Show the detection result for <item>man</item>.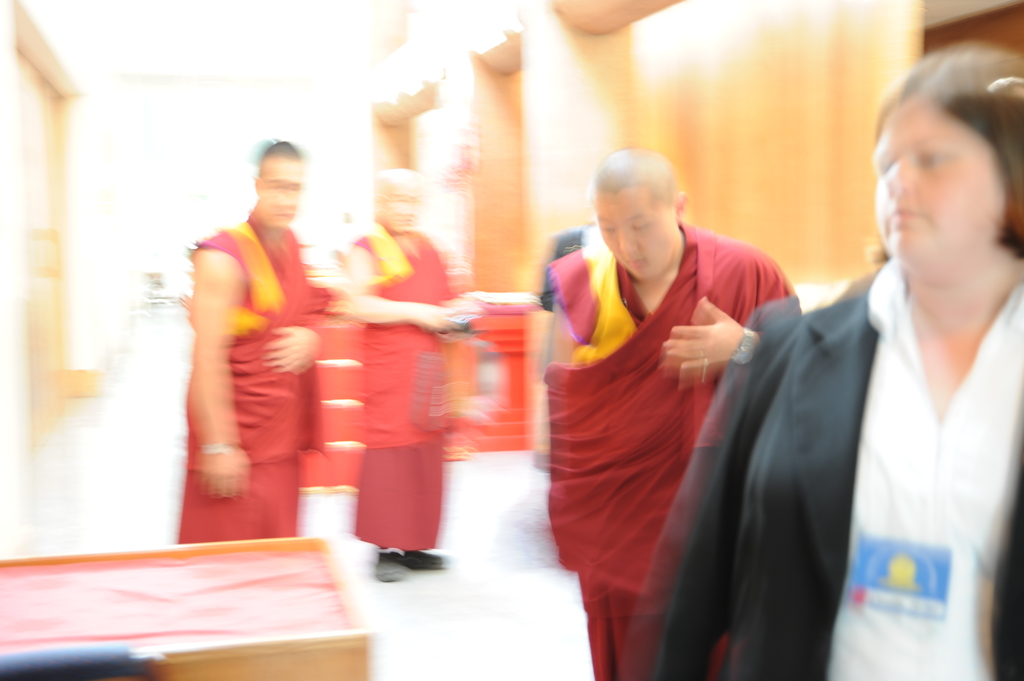
x1=771 y1=38 x2=1023 y2=680.
